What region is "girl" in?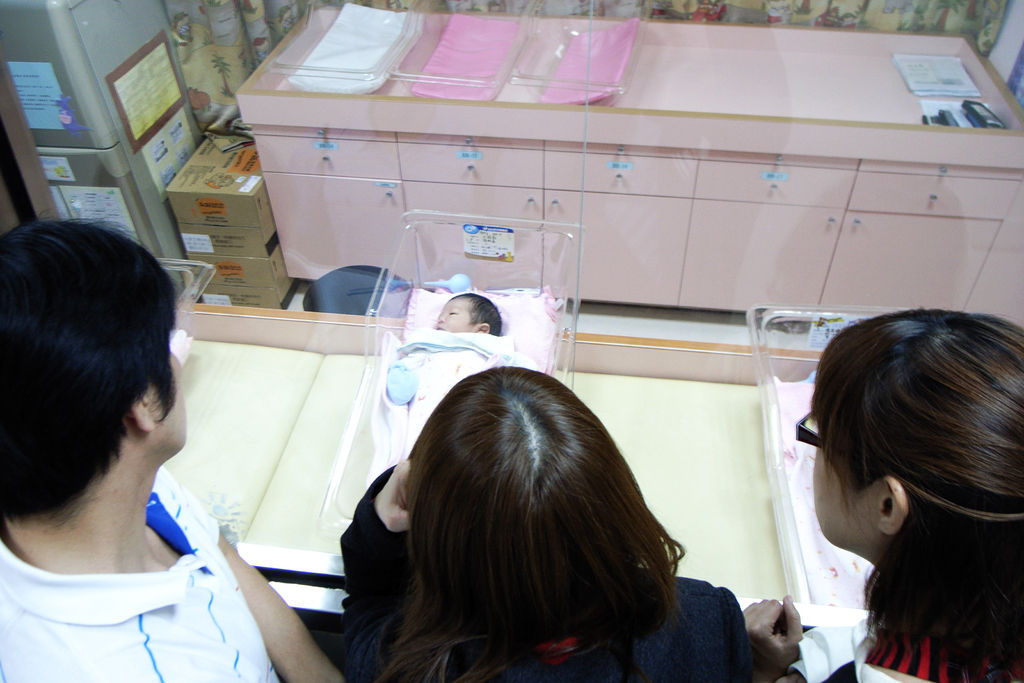
detection(741, 305, 1023, 682).
